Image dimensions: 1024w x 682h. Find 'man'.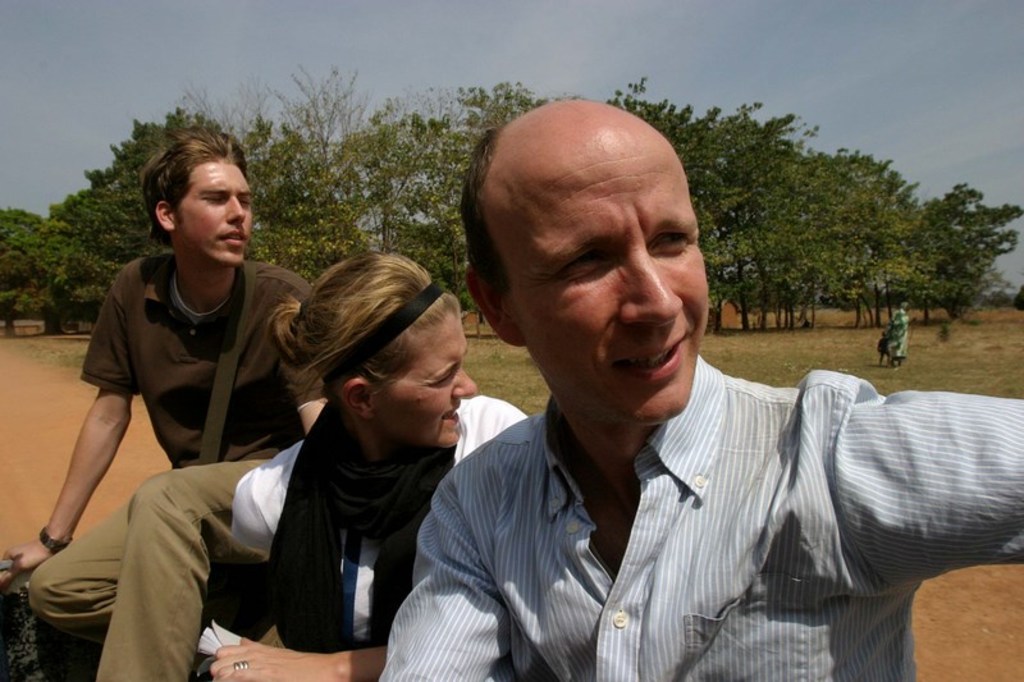
bbox(0, 127, 334, 681).
